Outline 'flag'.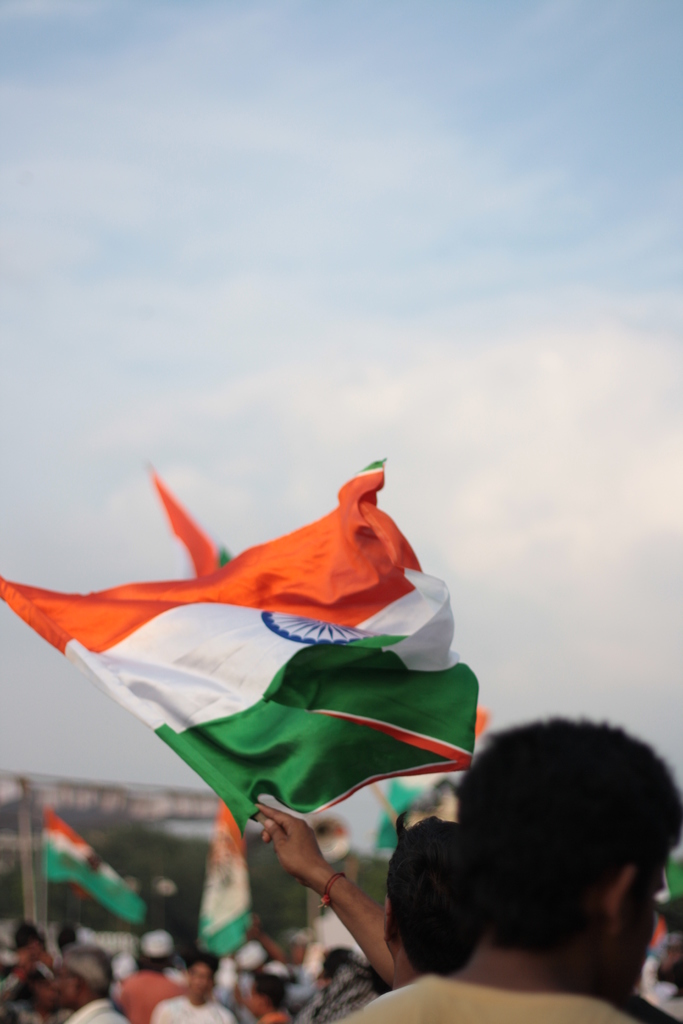
Outline: (308,778,441,853).
